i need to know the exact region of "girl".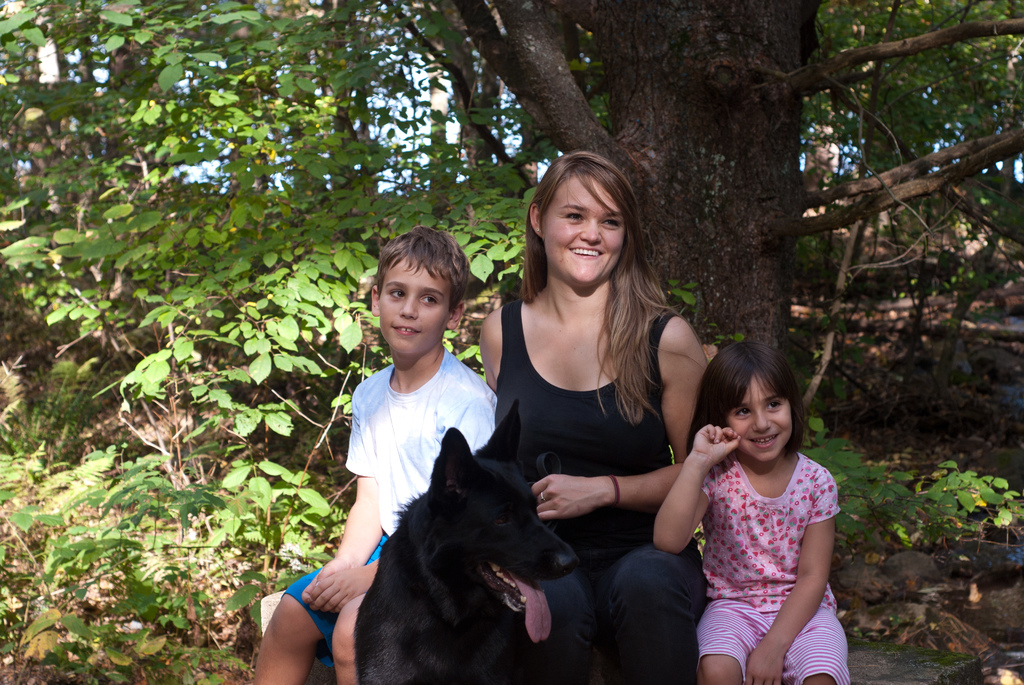
Region: <region>641, 335, 833, 684</region>.
